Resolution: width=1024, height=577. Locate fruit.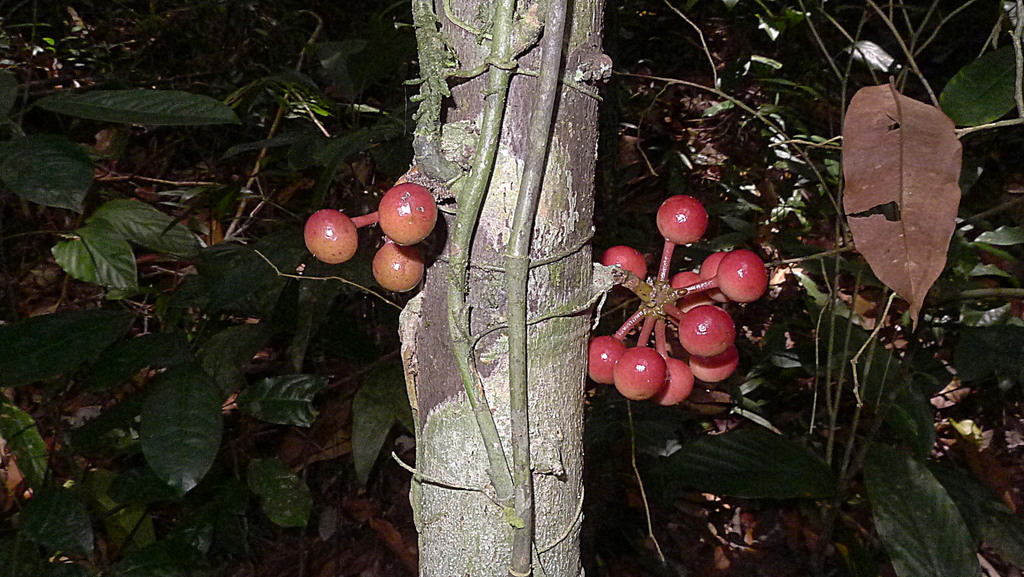
crop(712, 248, 776, 300).
